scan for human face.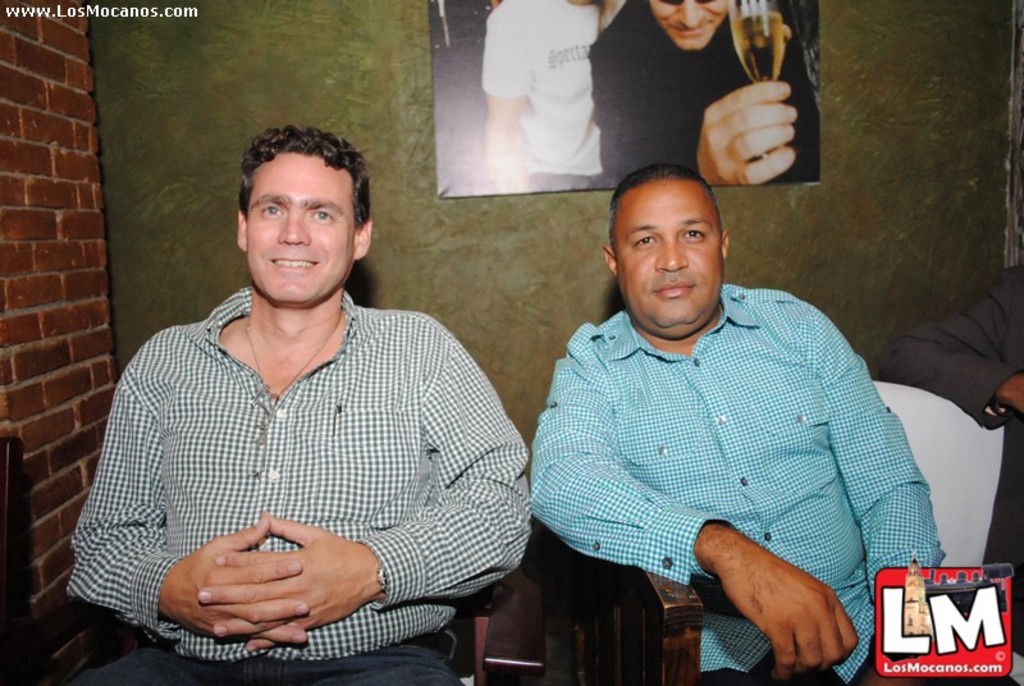
Scan result: (x1=618, y1=195, x2=723, y2=329).
